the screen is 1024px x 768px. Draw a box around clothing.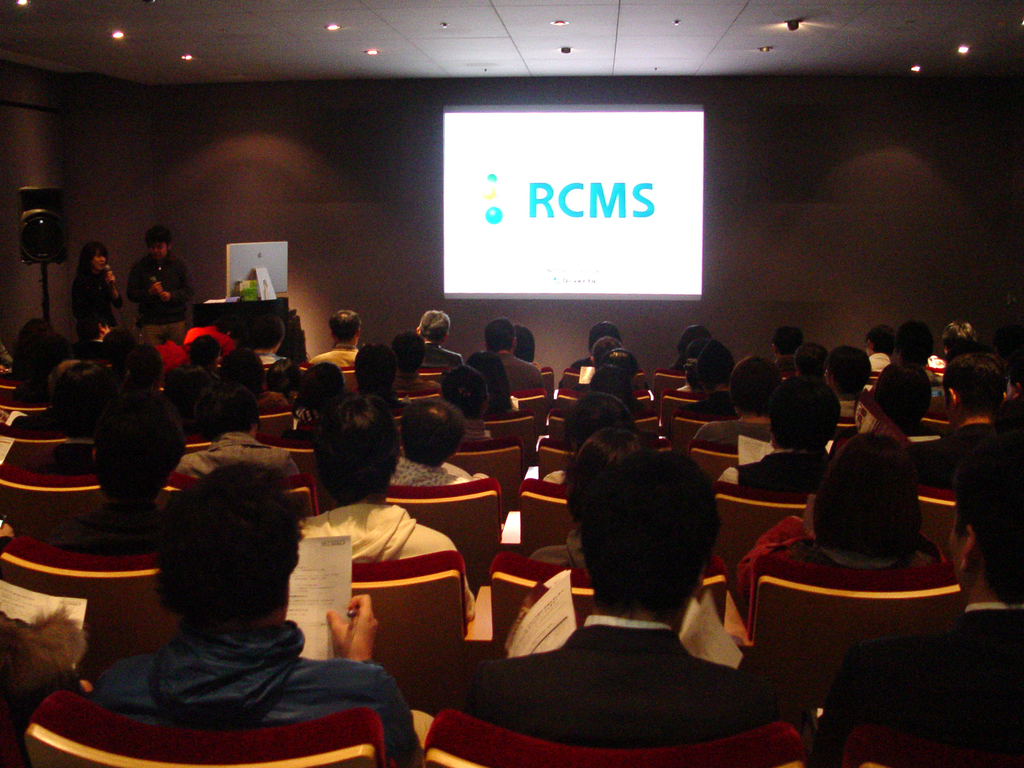
(left=75, top=273, right=122, bottom=346).
